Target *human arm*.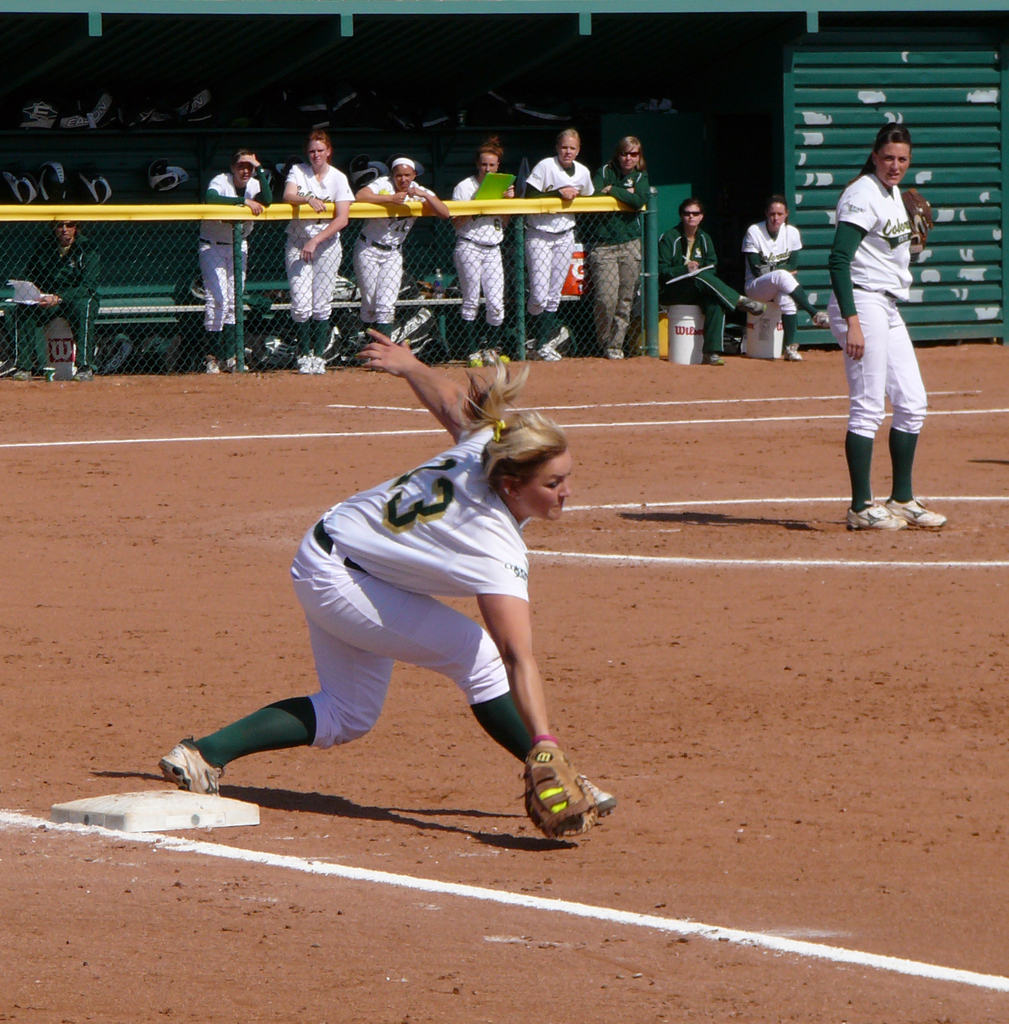
Target region: locate(278, 166, 328, 211).
